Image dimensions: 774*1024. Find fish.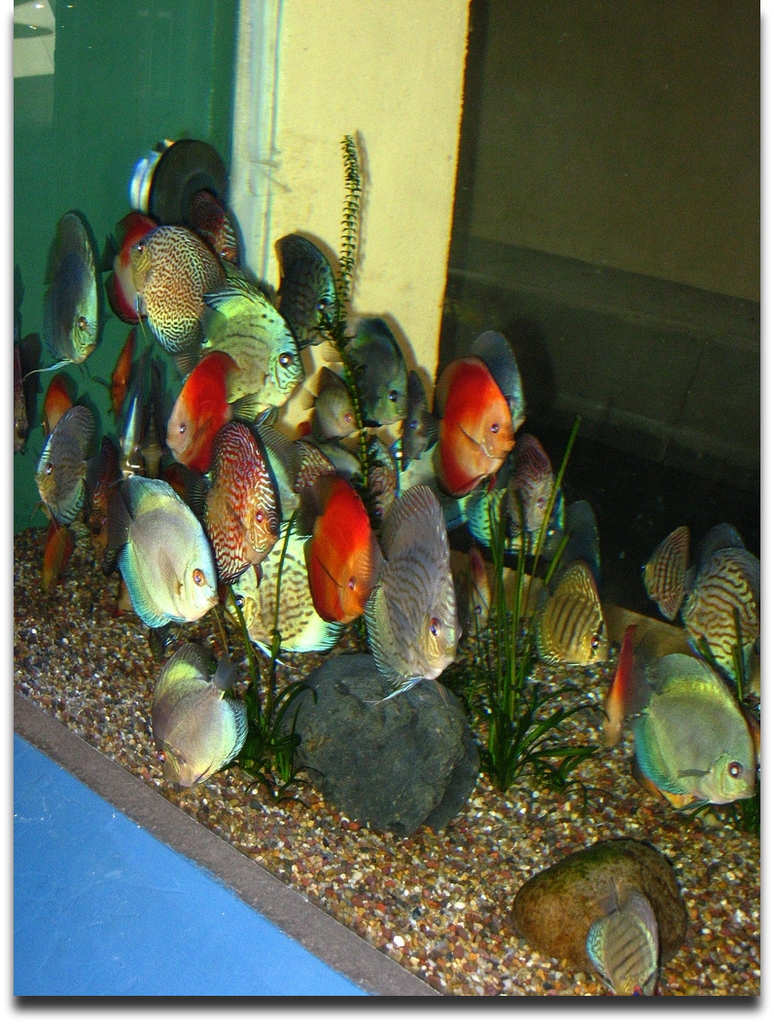
<bbox>94, 469, 225, 618</bbox>.
